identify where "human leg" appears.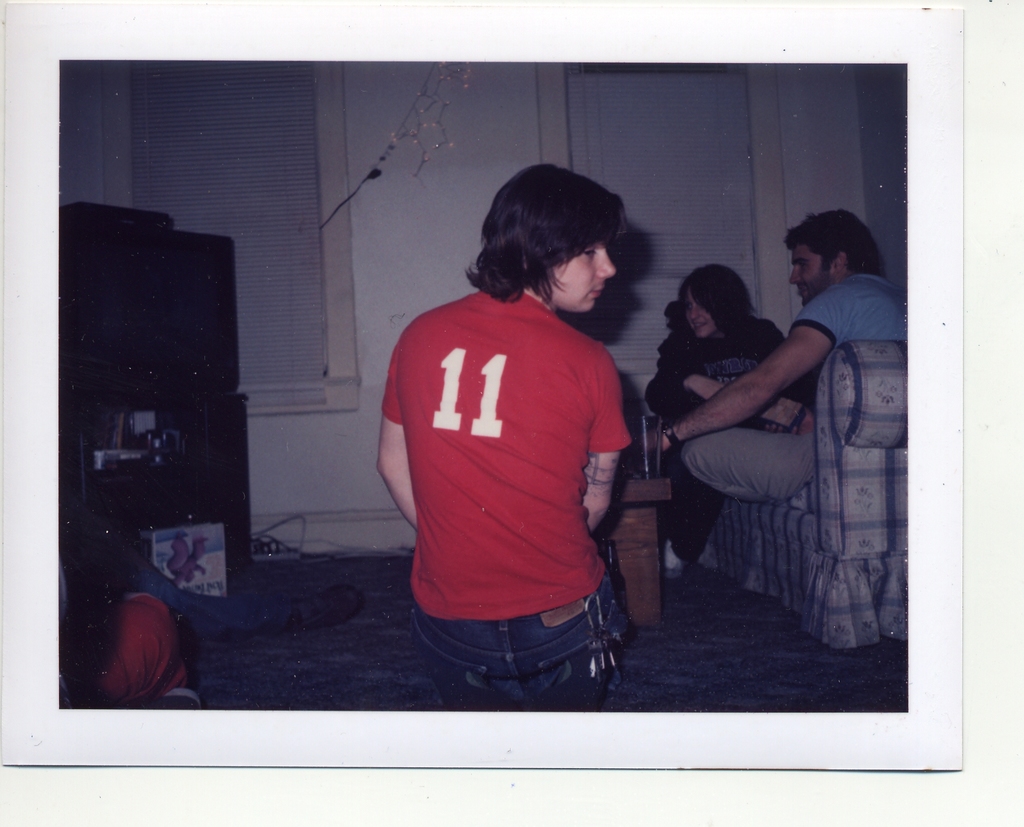
Appears at Rect(681, 425, 814, 503).
